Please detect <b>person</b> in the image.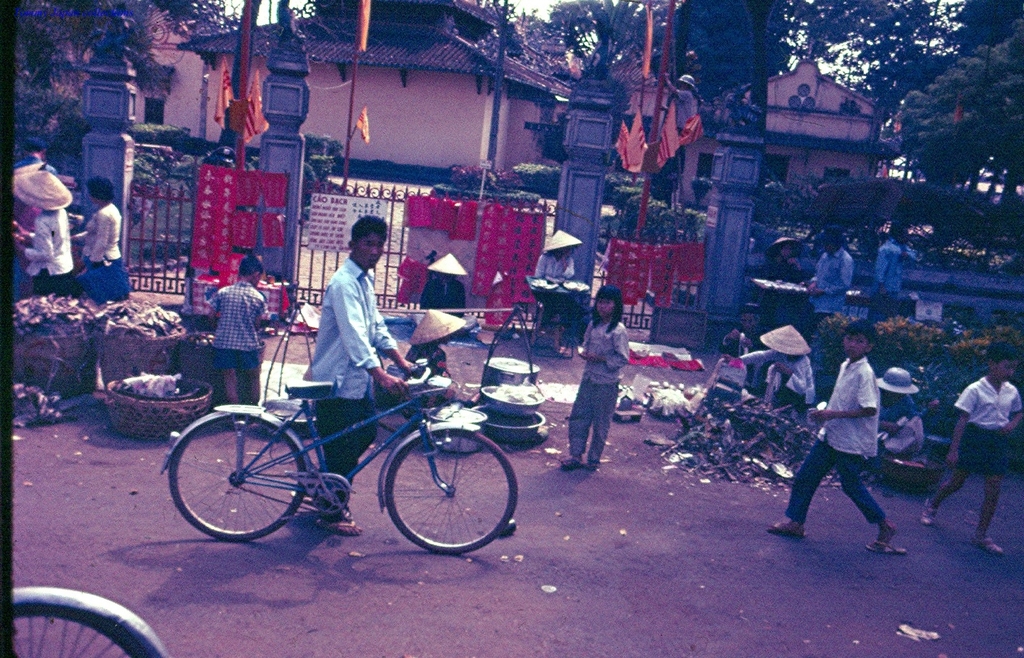
<region>536, 233, 584, 330</region>.
